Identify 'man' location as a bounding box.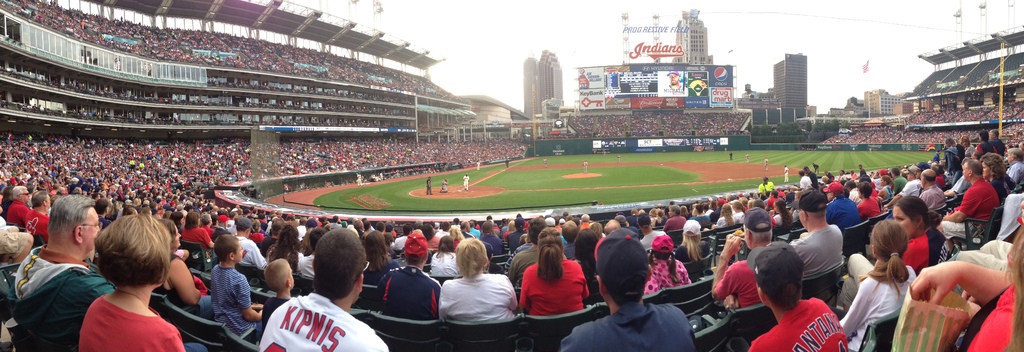
(left=710, top=207, right=777, bottom=310).
